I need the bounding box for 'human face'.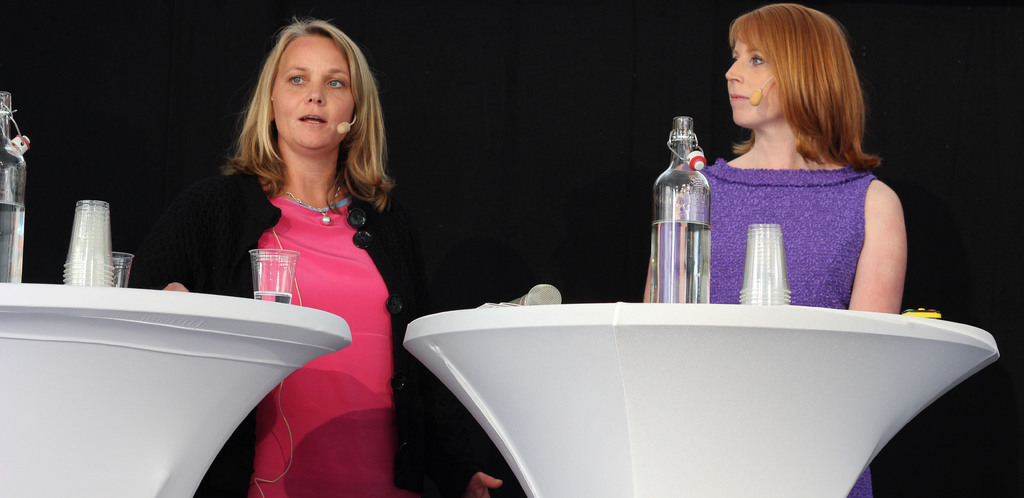
Here it is: 716, 43, 787, 129.
